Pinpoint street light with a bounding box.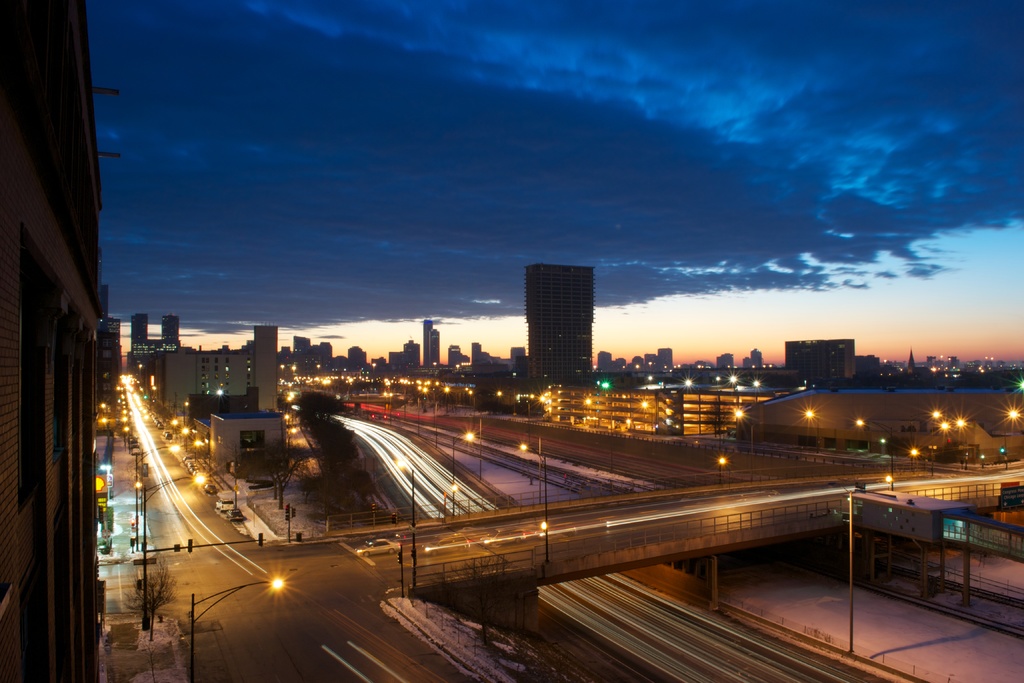
(925,443,933,478).
